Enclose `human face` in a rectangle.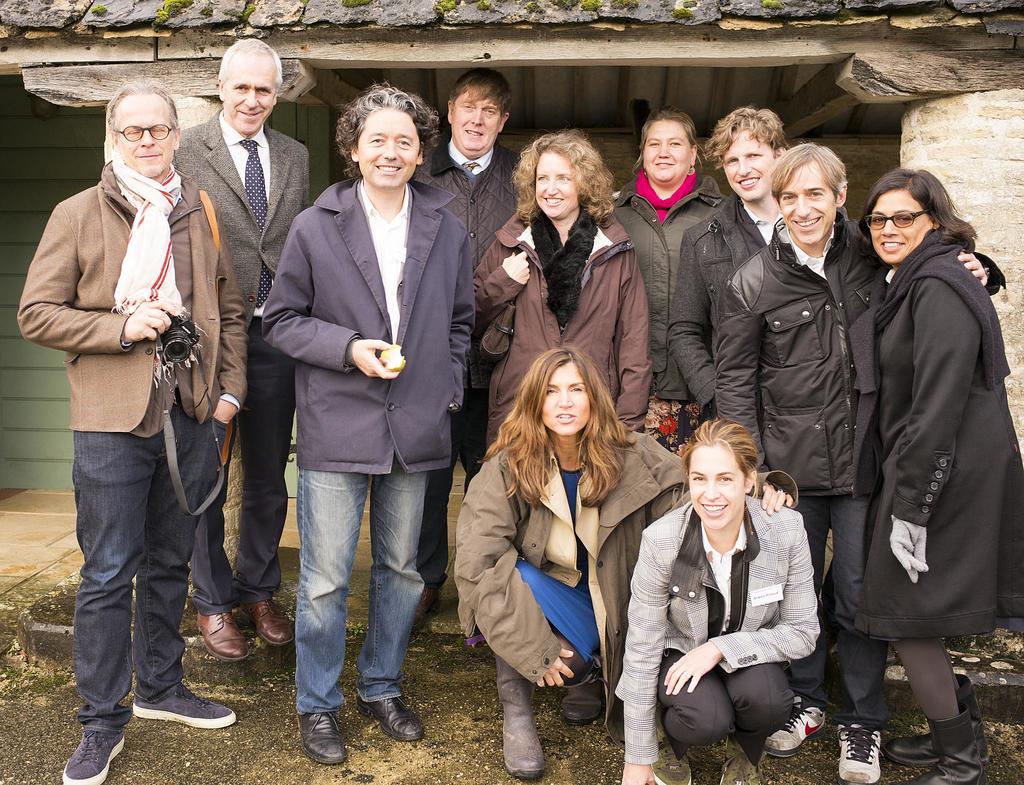
box(724, 129, 773, 196).
